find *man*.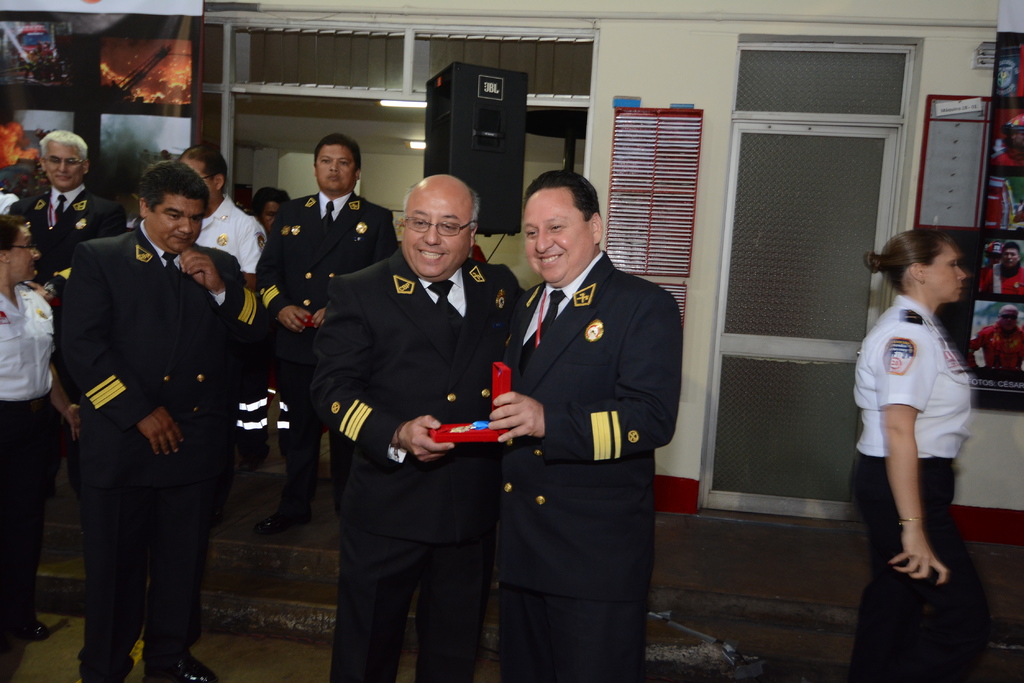
(973,306,1023,380).
